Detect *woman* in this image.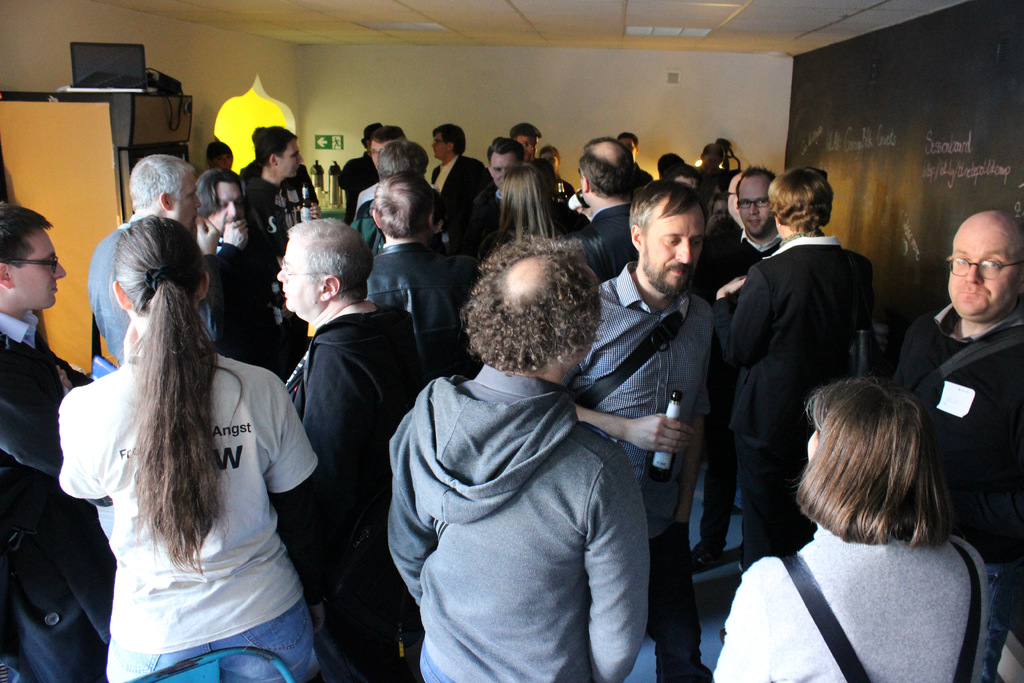
Detection: box(484, 158, 566, 267).
